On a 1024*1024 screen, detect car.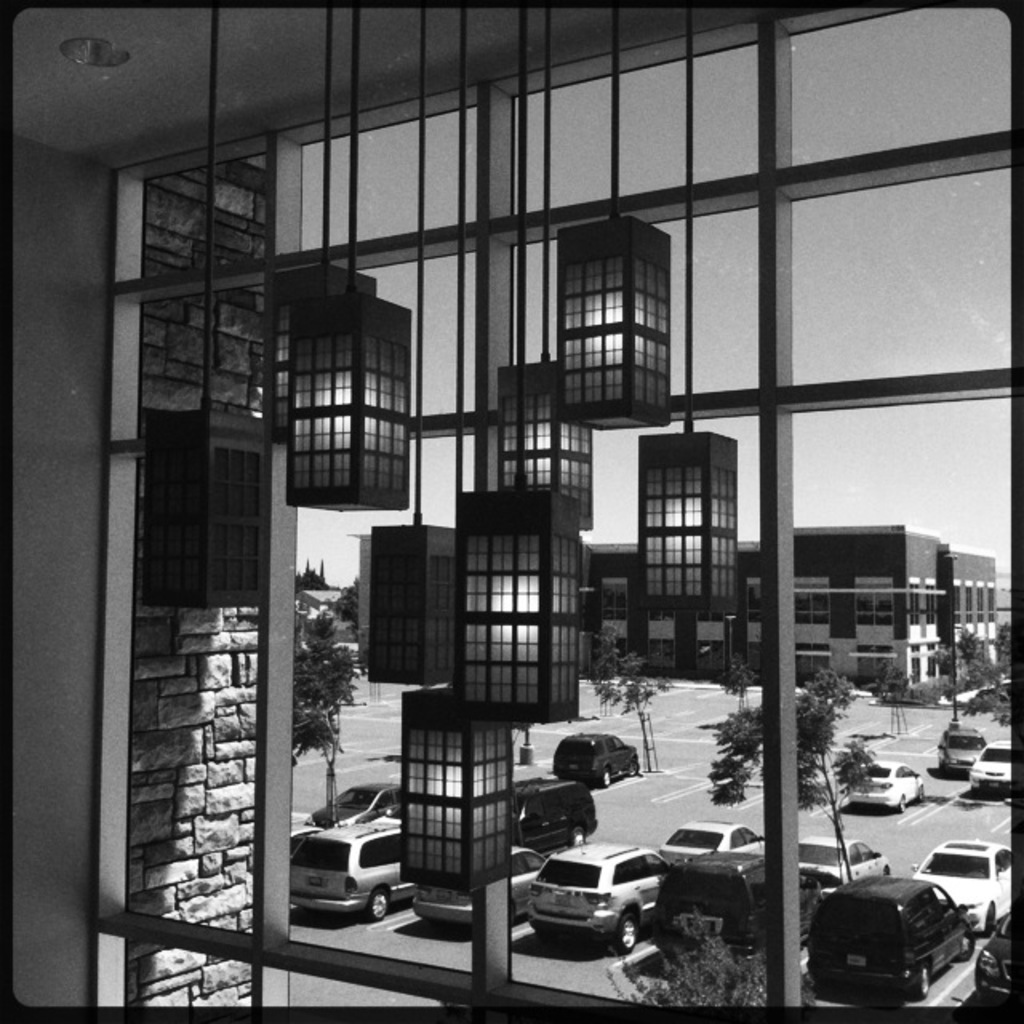
[797,834,891,883].
